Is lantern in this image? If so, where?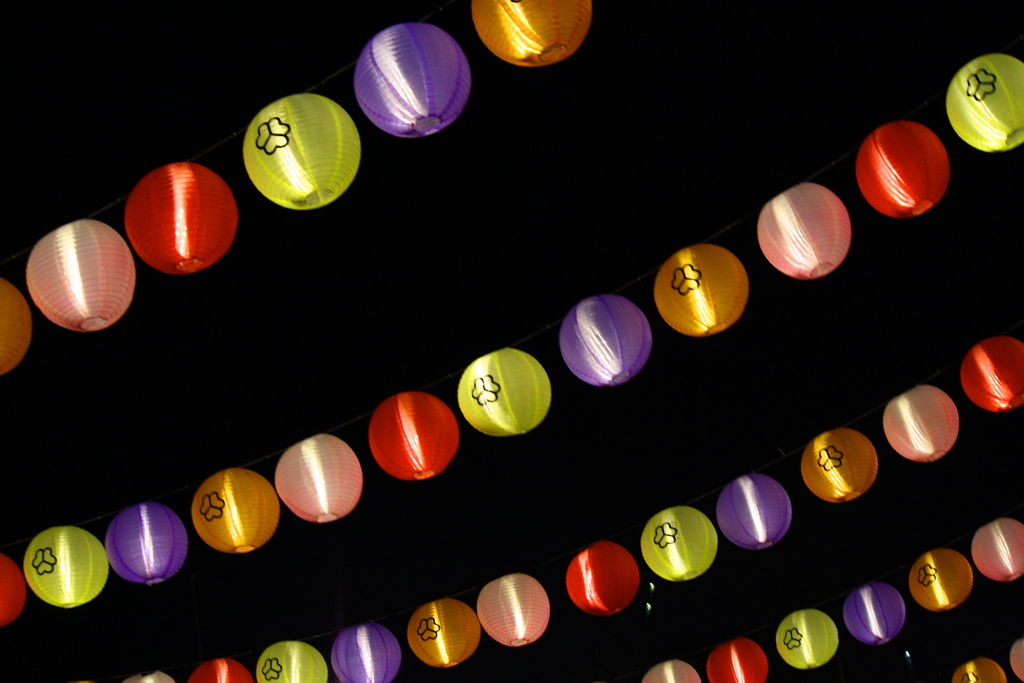
Yes, at 248, 94, 362, 207.
